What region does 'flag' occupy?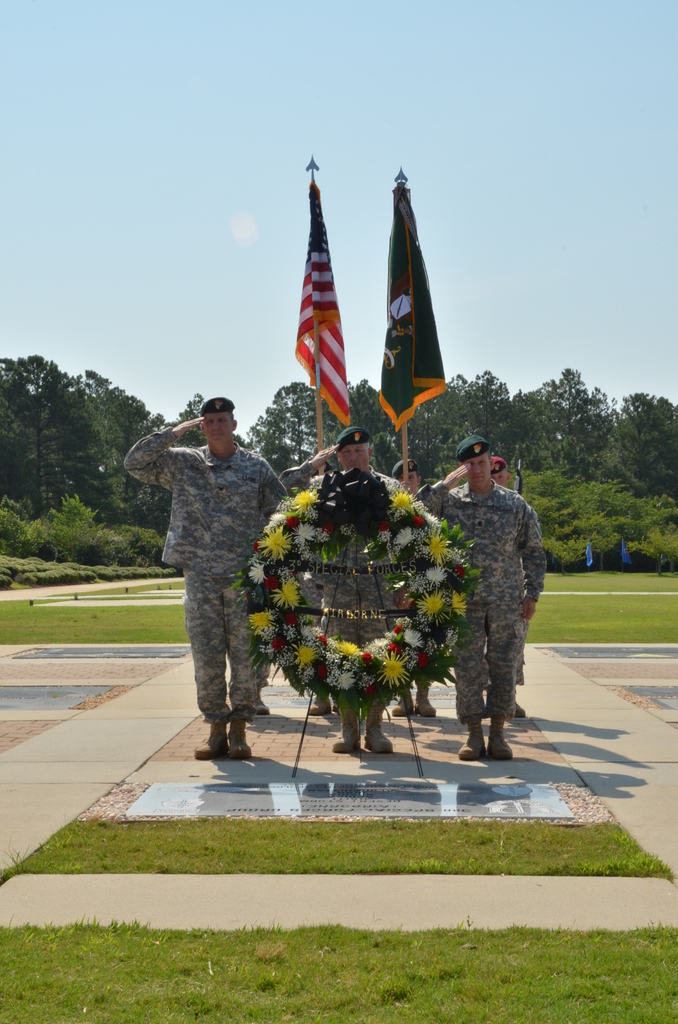
region(294, 173, 364, 431).
